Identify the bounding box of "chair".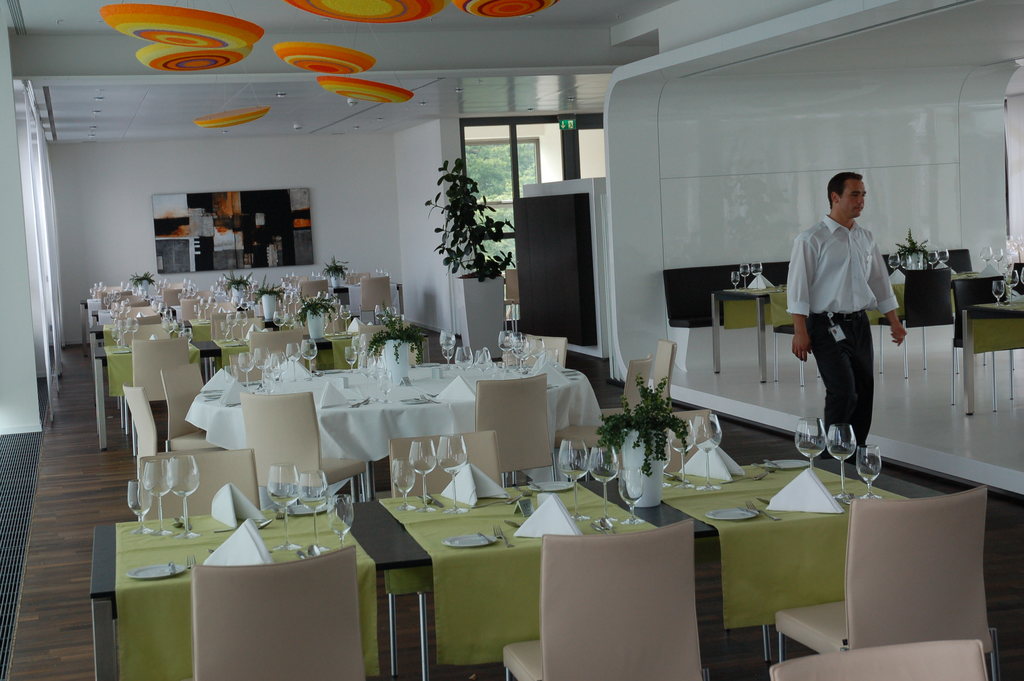
x1=880, y1=265, x2=960, y2=379.
